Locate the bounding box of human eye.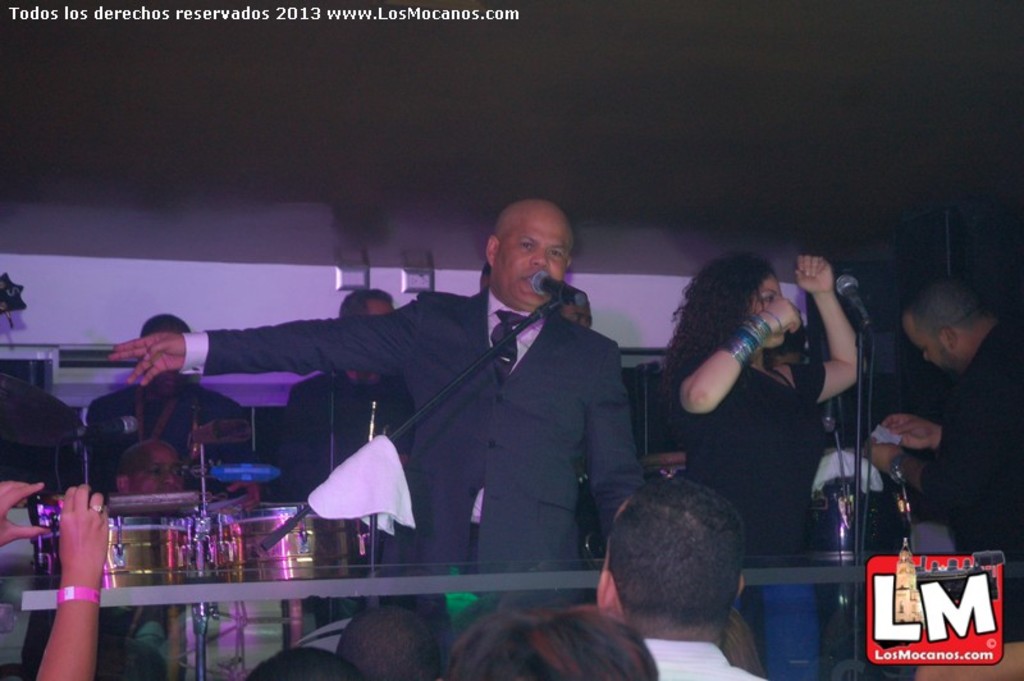
Bounding box: BBox(755, 292, 776, 305).
